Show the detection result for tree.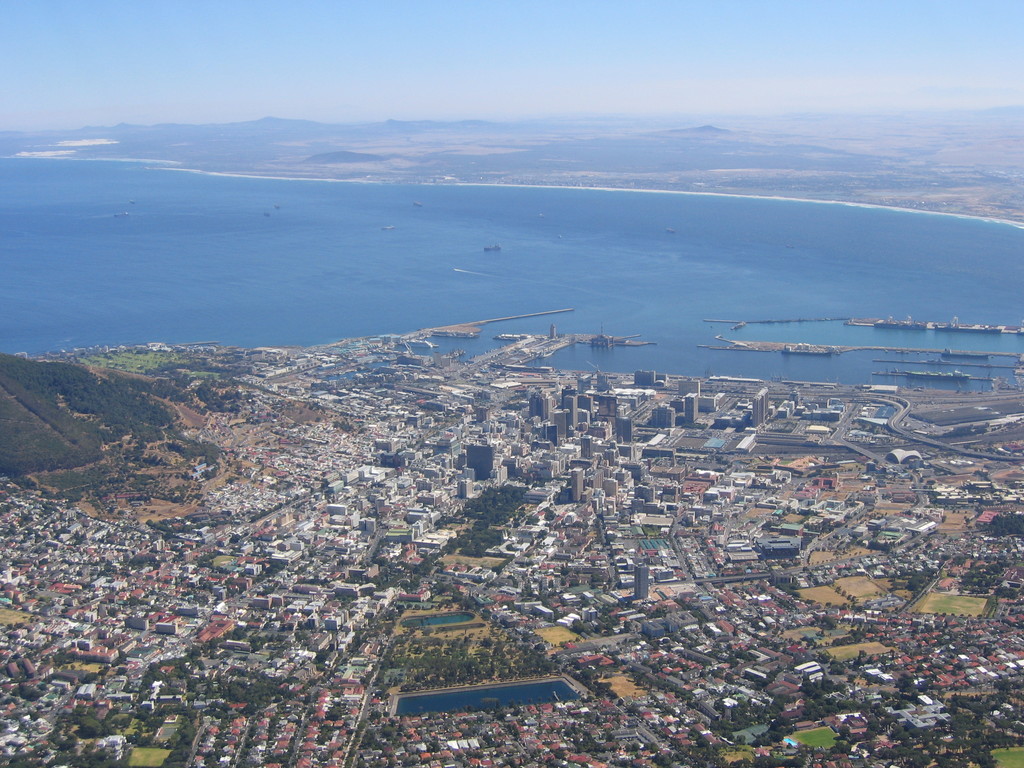
bbox=[494, 710, 508, 723].
